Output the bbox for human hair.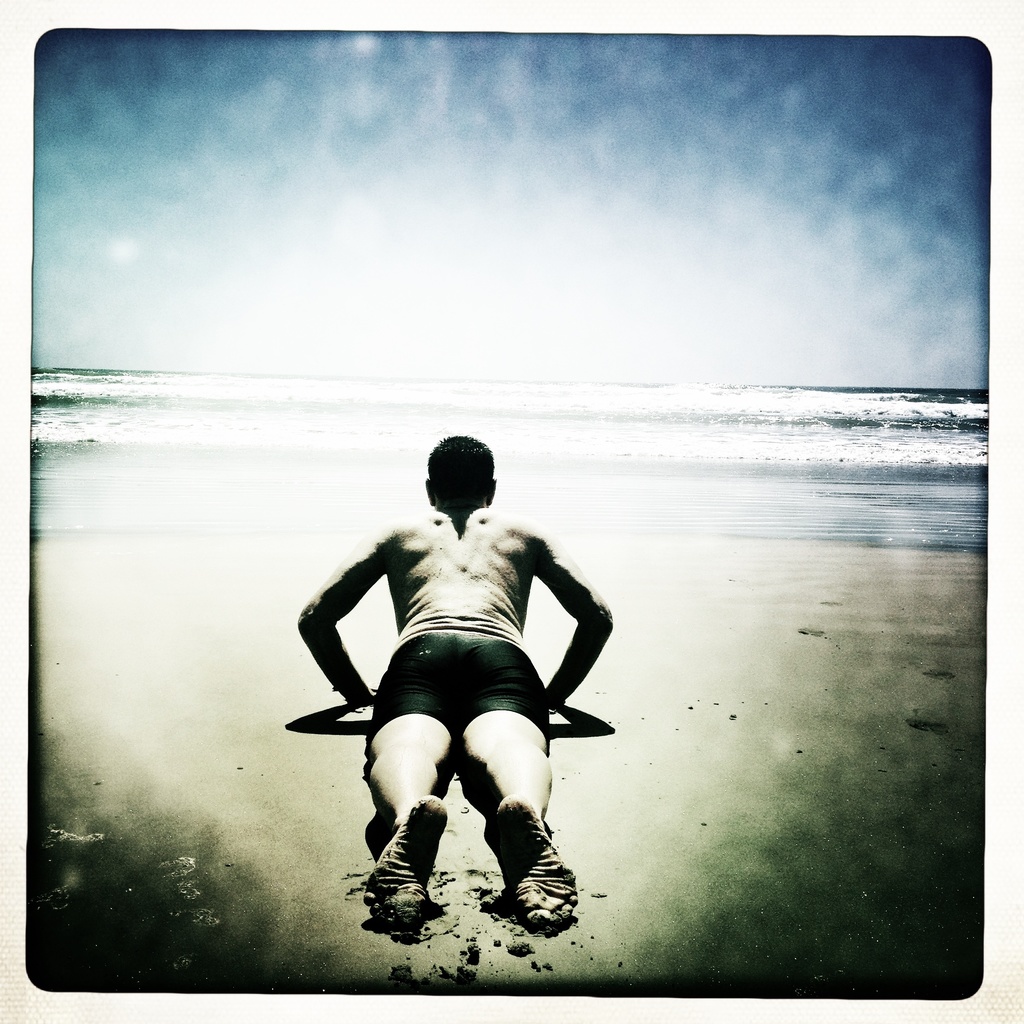
bbox=[423, 422, 500, 493].
